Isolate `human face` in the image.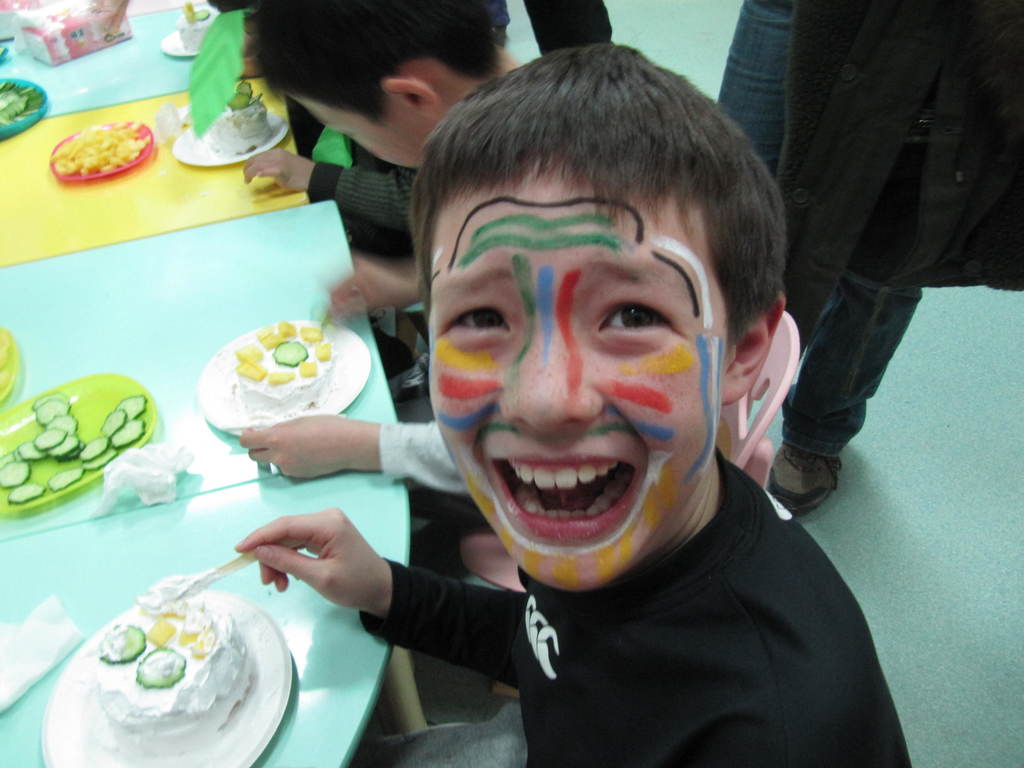
Isolated region: x1=428, y1=155, x2=744, y2=594.
